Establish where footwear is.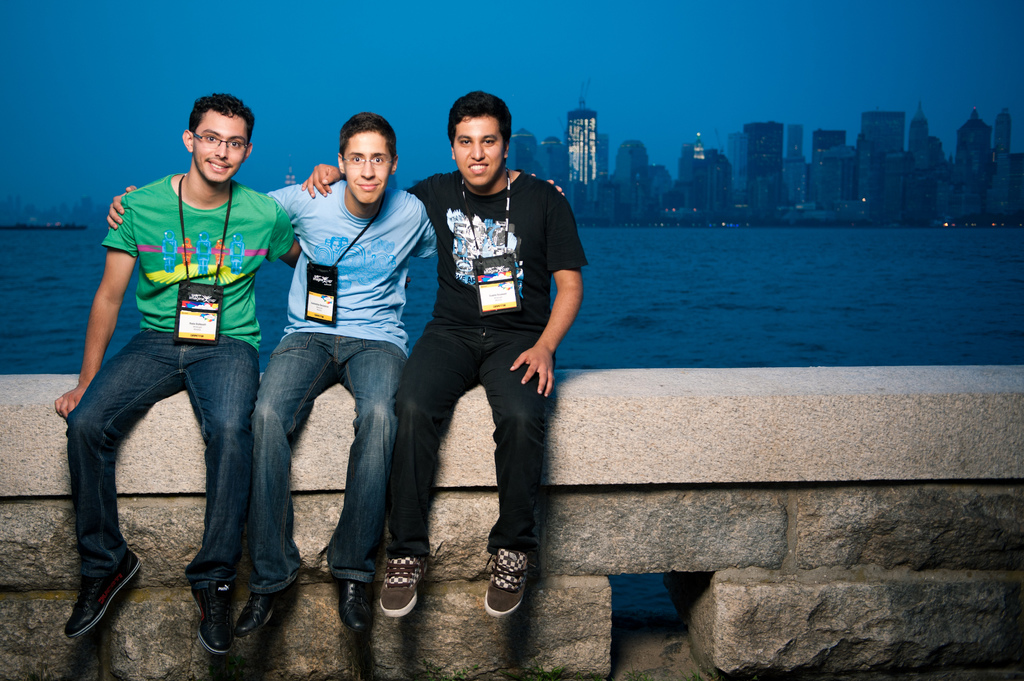
Established at locate(189, 581, 234, 654).
